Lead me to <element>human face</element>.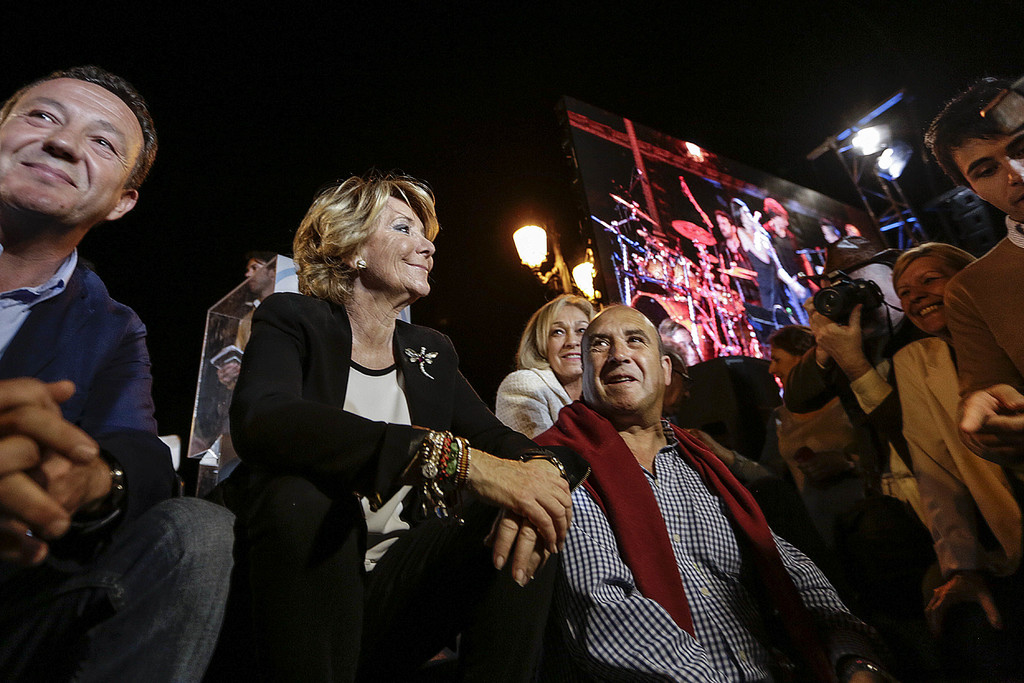
Lead to l=365, t=197, r=438, b=291.
